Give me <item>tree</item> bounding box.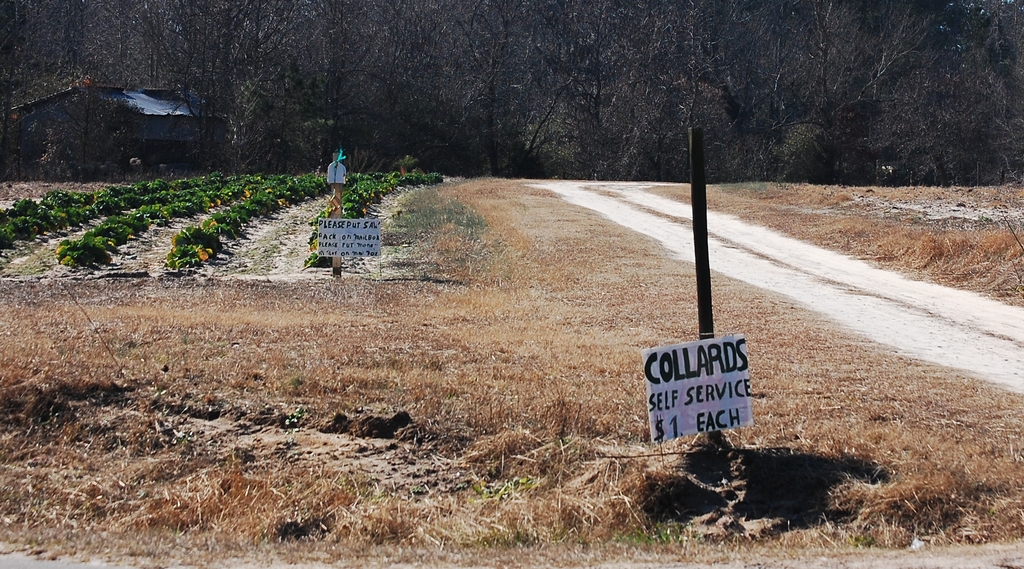
[left=50, top=0, right=136, bottom=189].
